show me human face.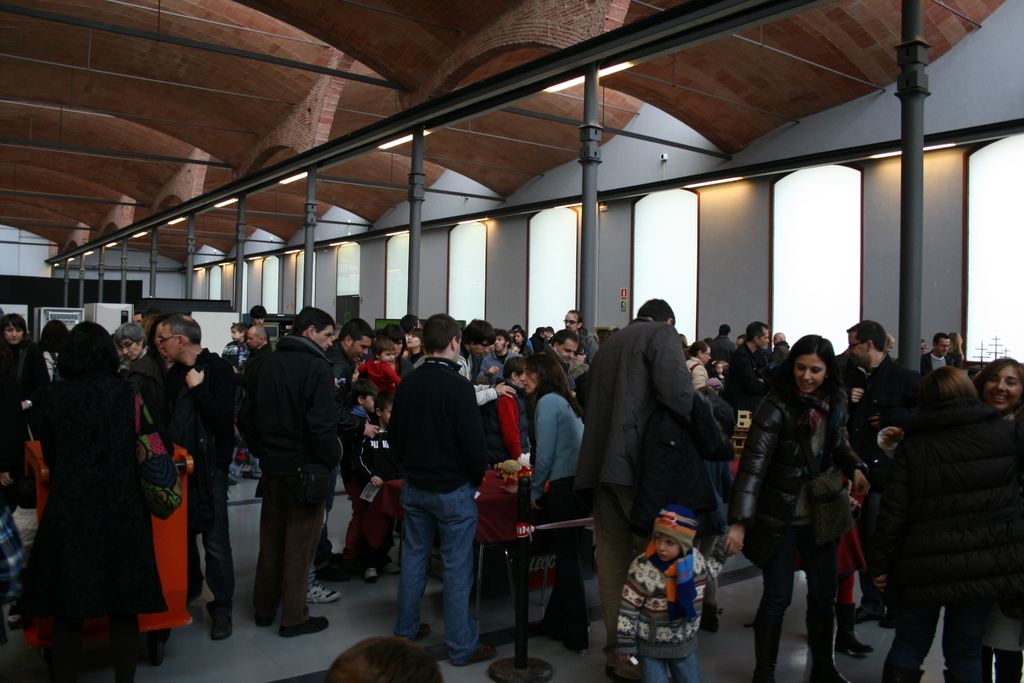
human face is here: [975,366,1023,407].
